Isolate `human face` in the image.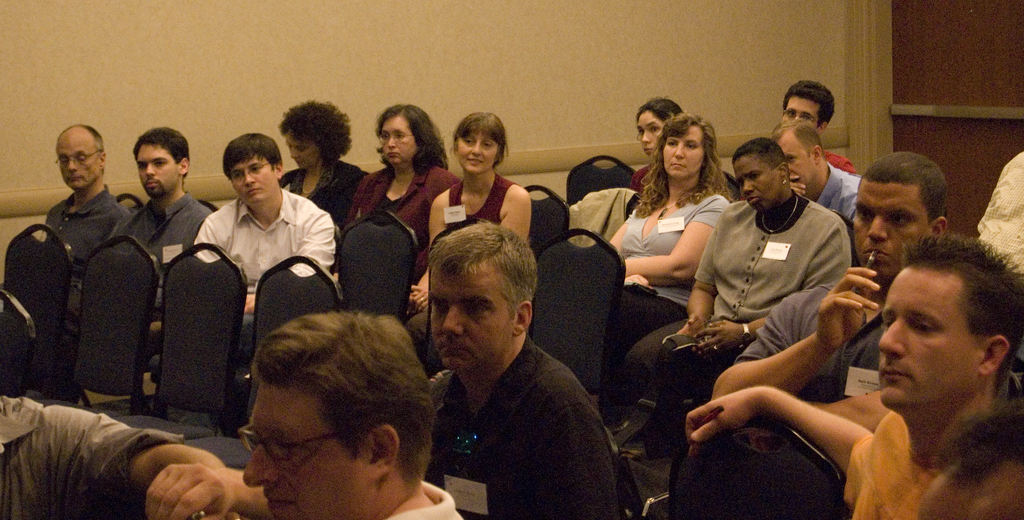
Isolated region: <bbox>880, 266, 980, 407</bbox>.
